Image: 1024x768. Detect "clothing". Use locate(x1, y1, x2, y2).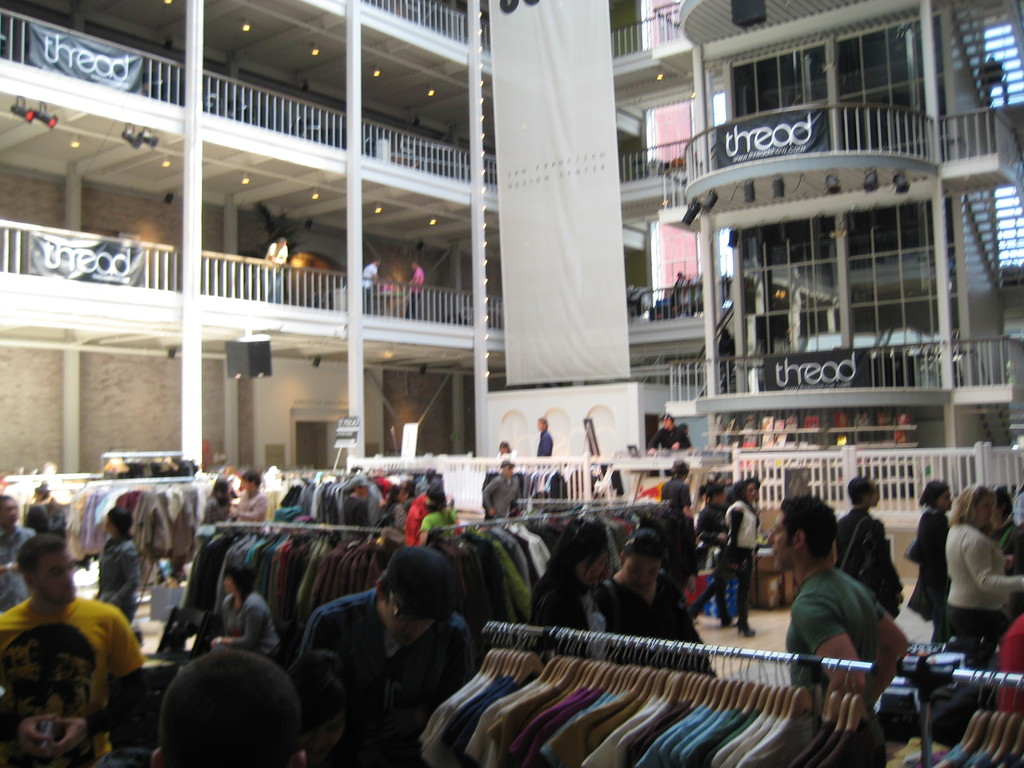
locate(422, 507, 459, 543).
